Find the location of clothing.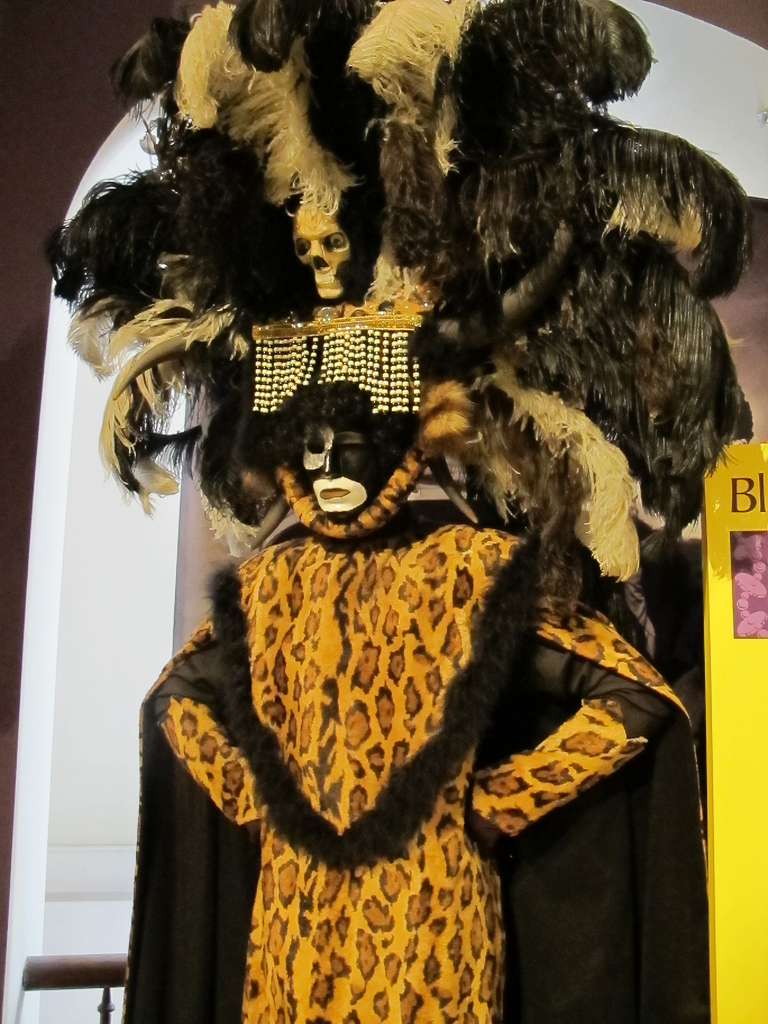
Location: box=[143, 465, 579, 1023].
